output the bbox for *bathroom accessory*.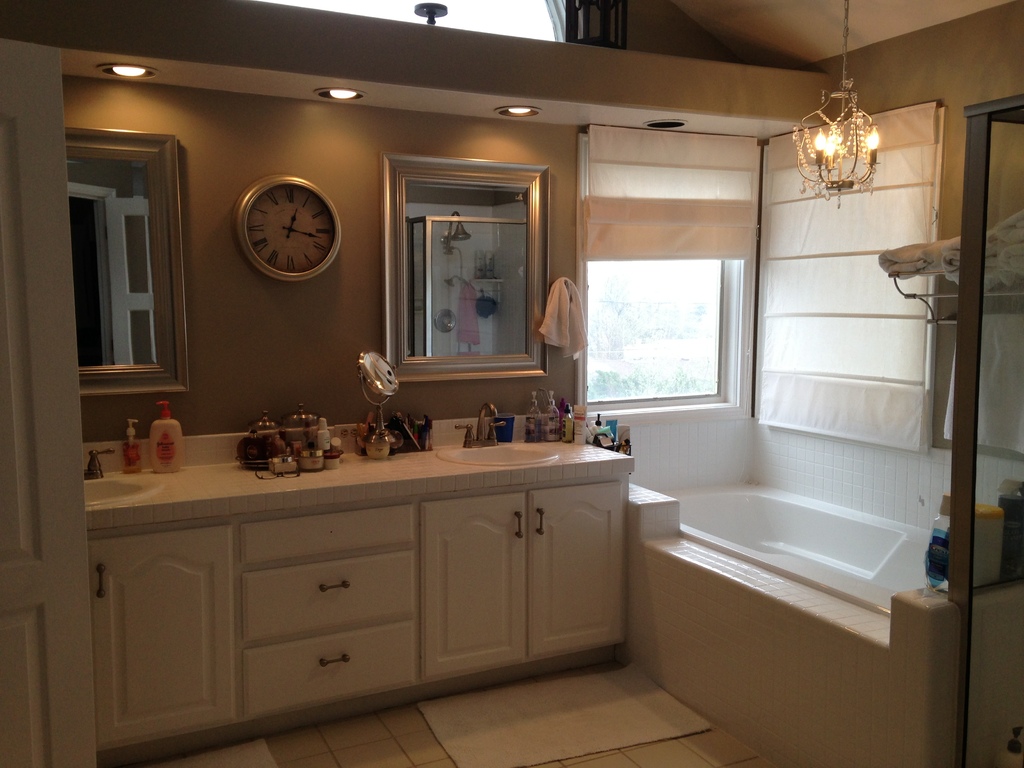
<region>630, 460, 1004, 657</region>.
